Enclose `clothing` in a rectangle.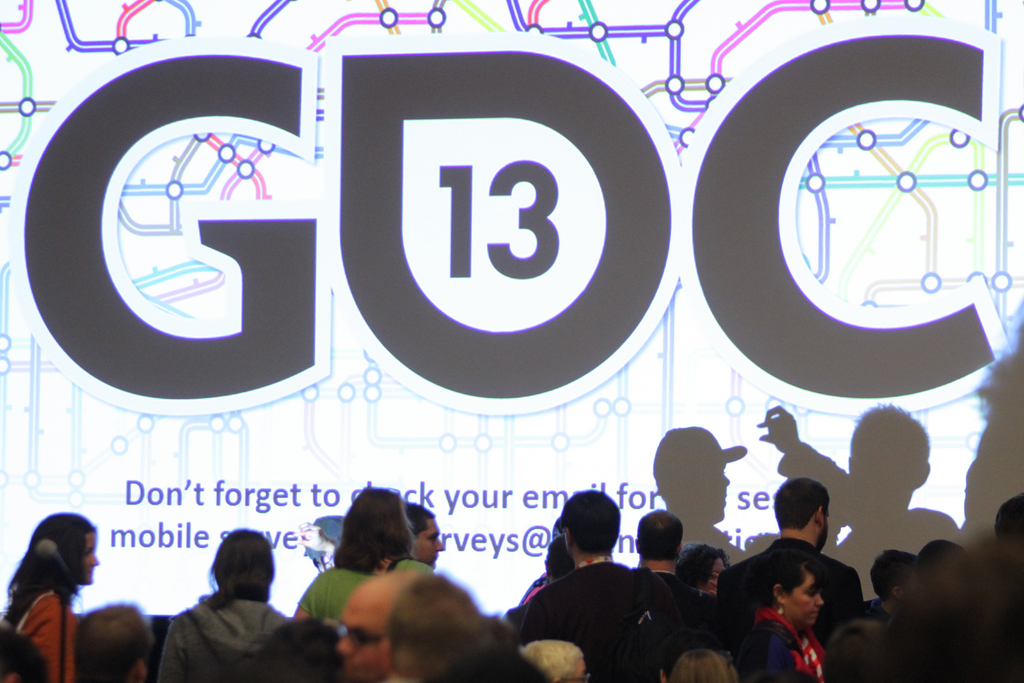
bbox(129, 568, 308, 679).
